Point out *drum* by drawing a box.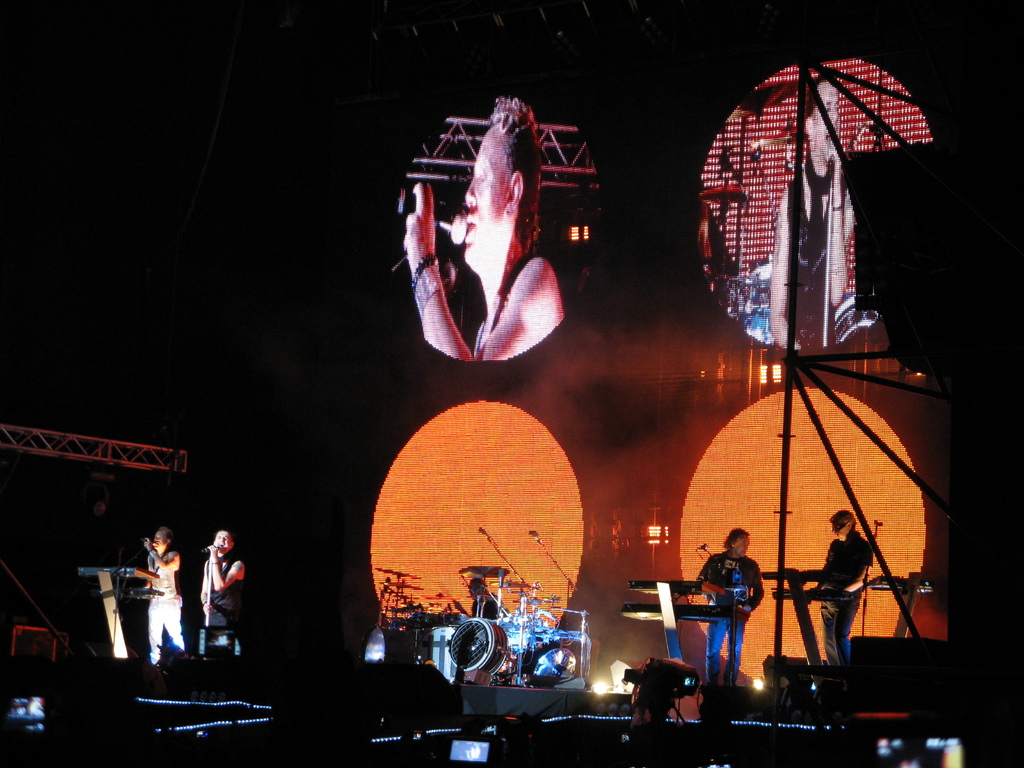
Rect(833, 294, 878, 342).
